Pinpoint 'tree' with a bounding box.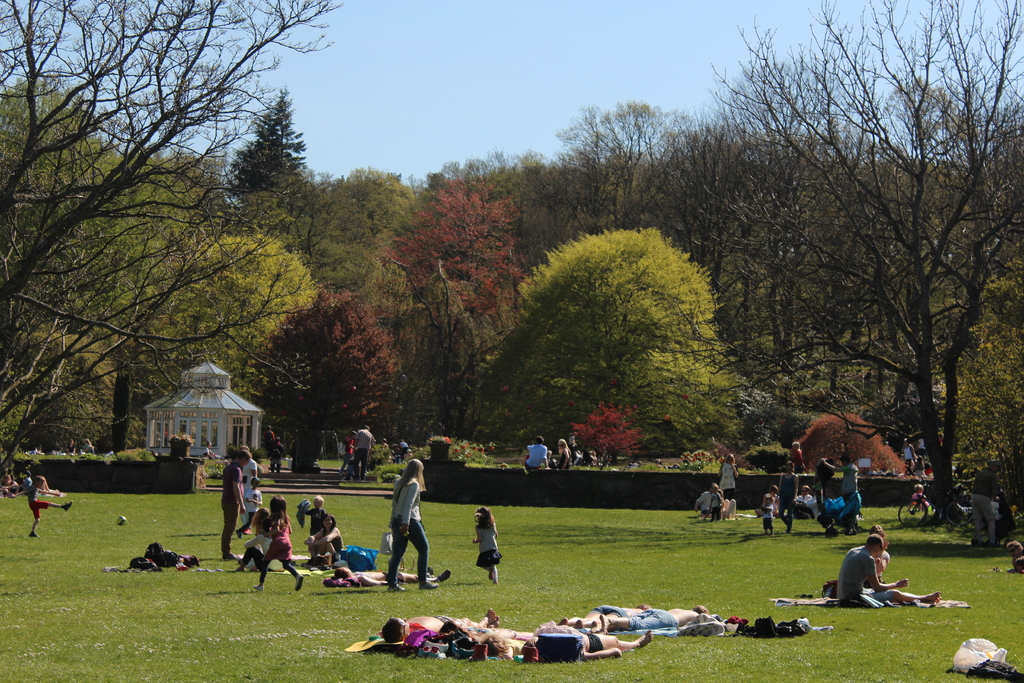
{"x1": 569, "y1": 399, "x2": 643, "y2": 454}.
